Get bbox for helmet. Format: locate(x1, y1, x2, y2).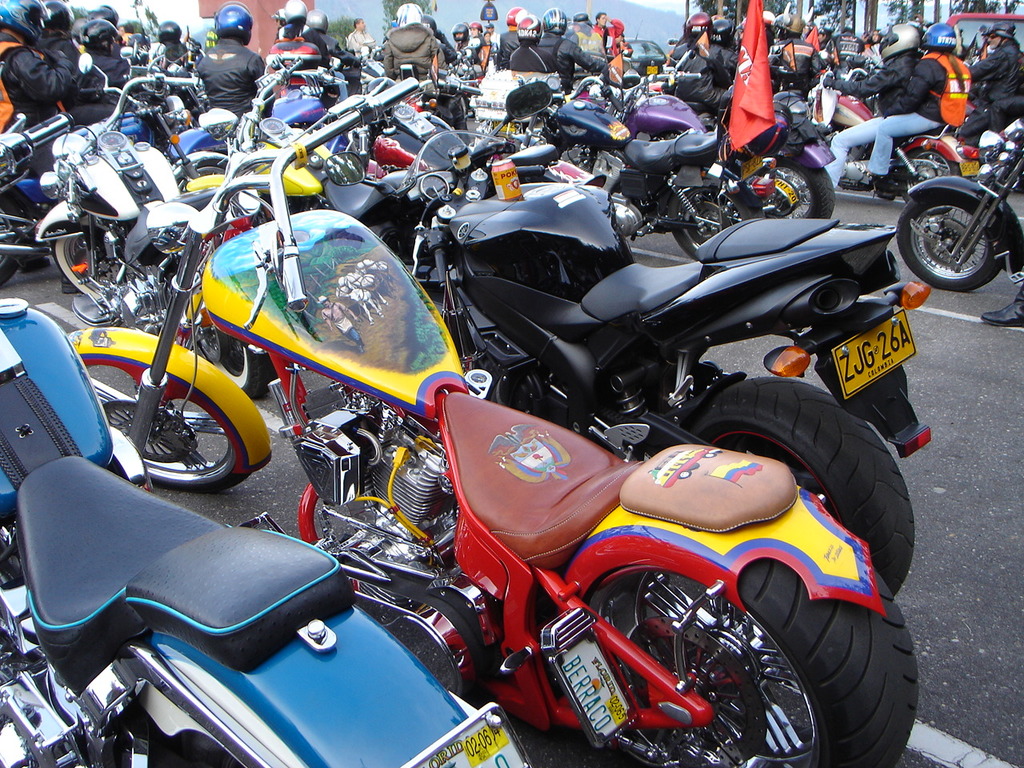
locate(449, 23, 471, 45).
